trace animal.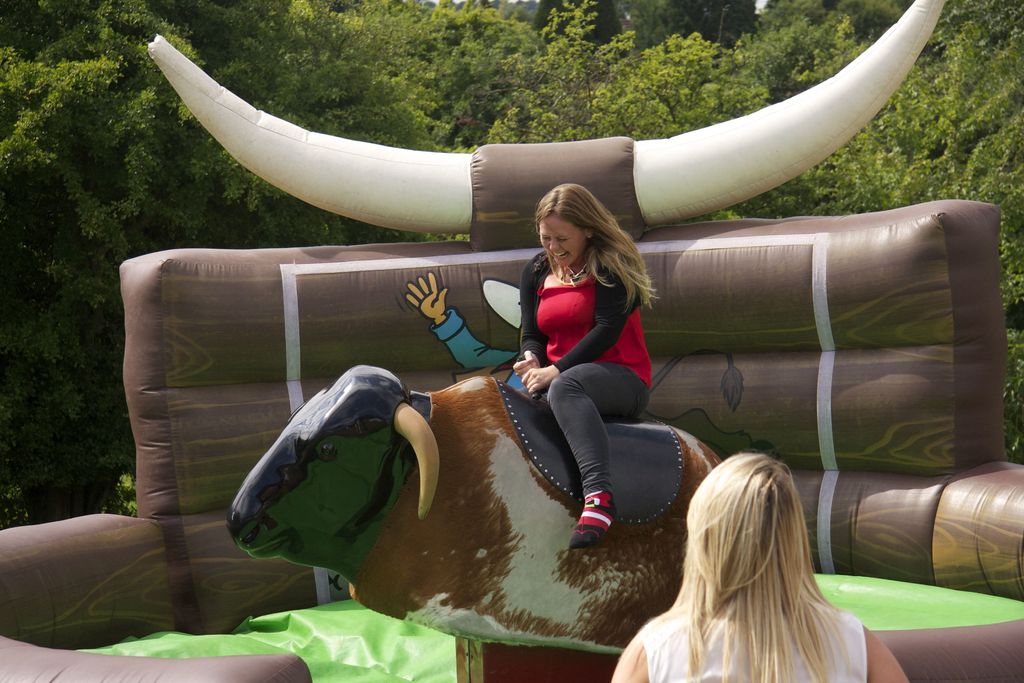
Traced to [230,367,712,654].
